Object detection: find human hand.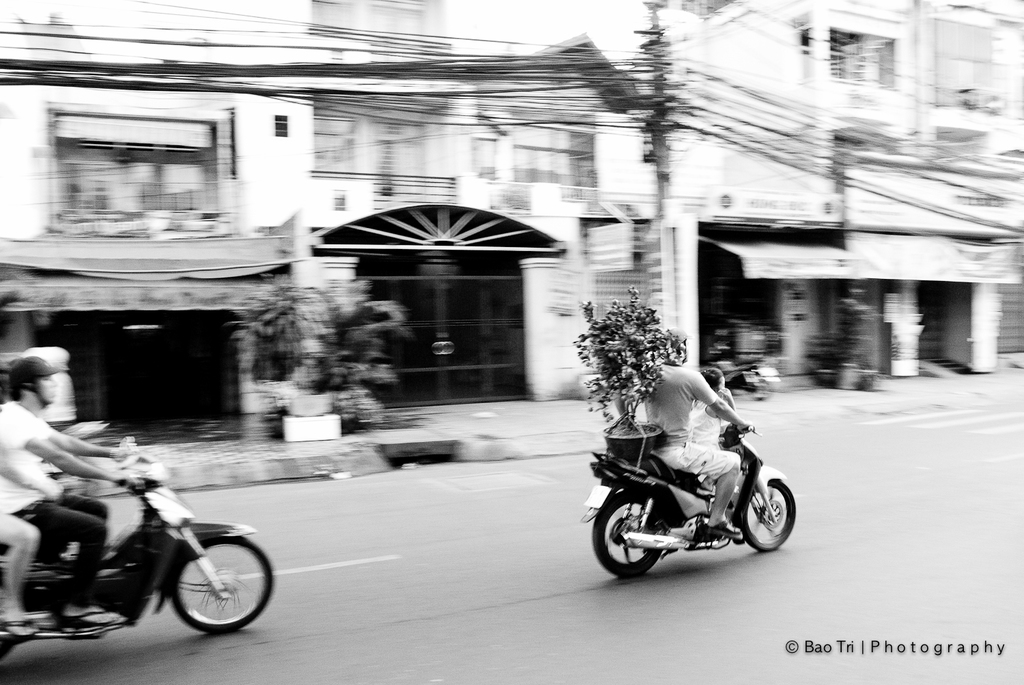
bbox=[111, 471, 134, 478].
